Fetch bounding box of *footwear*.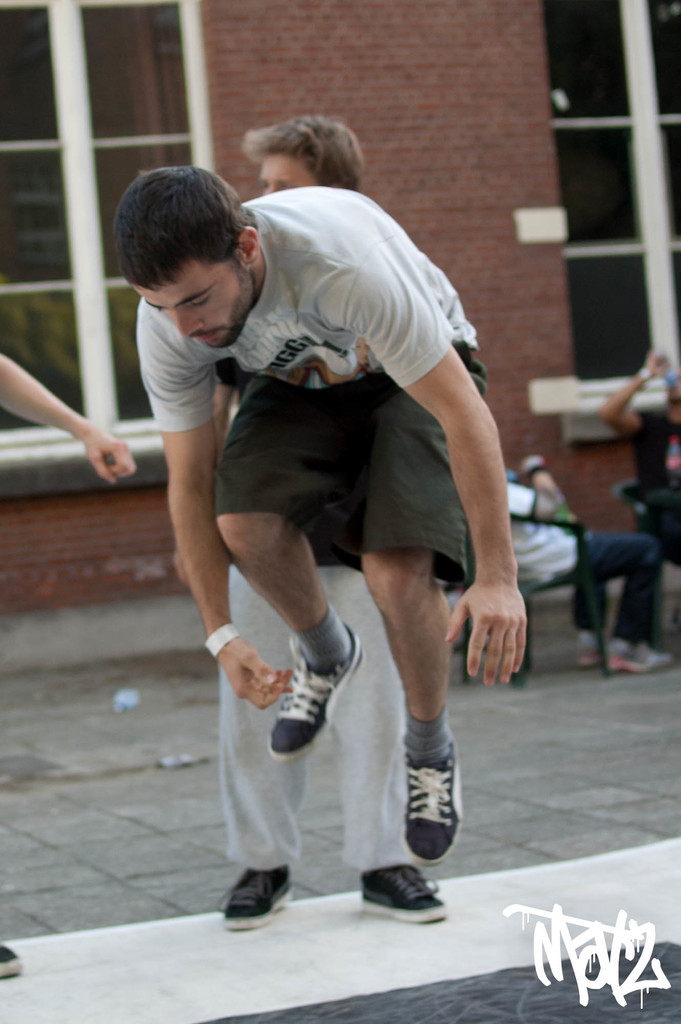
Bbox: locate(606, 632, 680, 678).
